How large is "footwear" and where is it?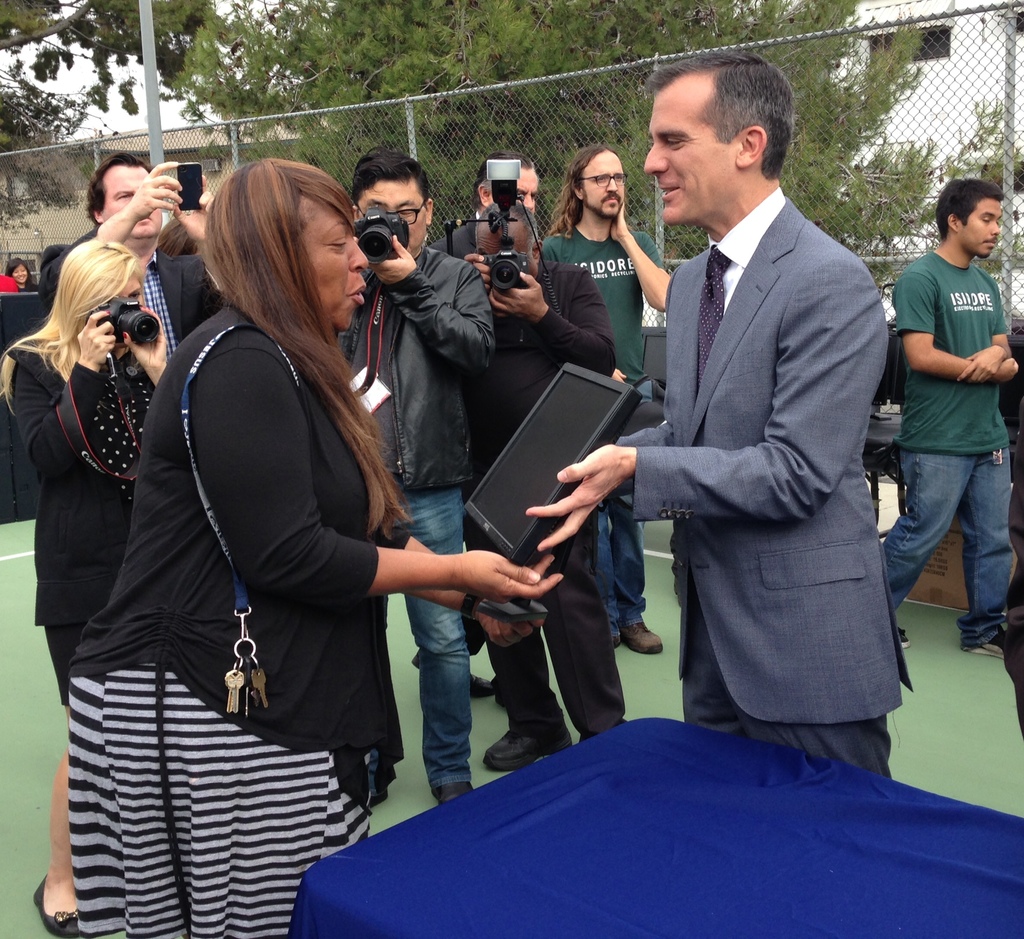
Bounding box: [580, 722, 630, 749].
